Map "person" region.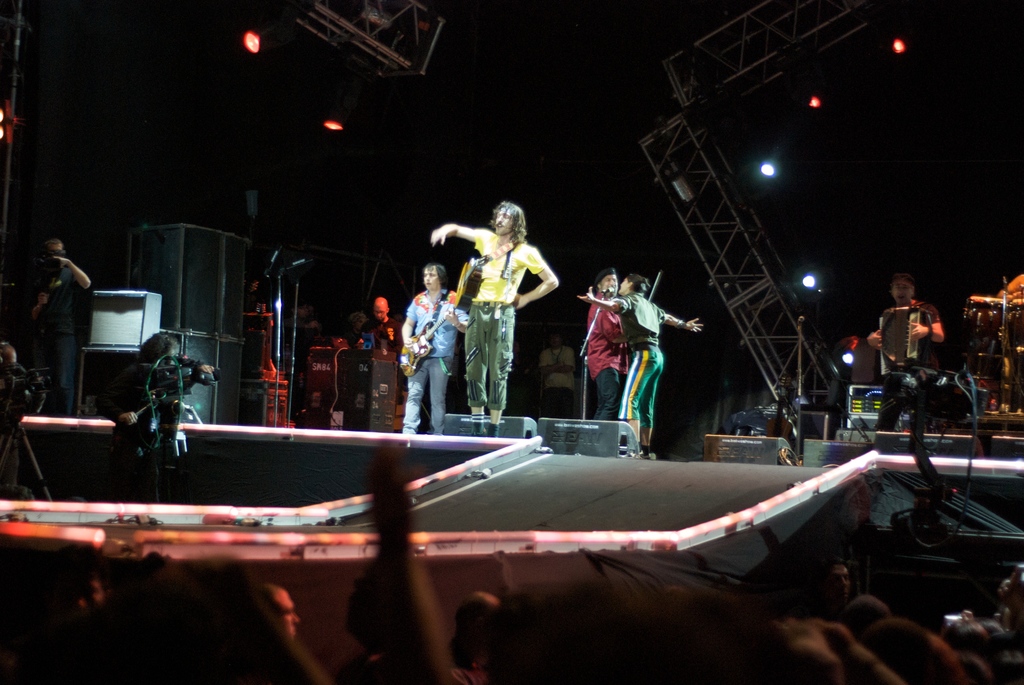
Mapped to 402/264/468/431.
